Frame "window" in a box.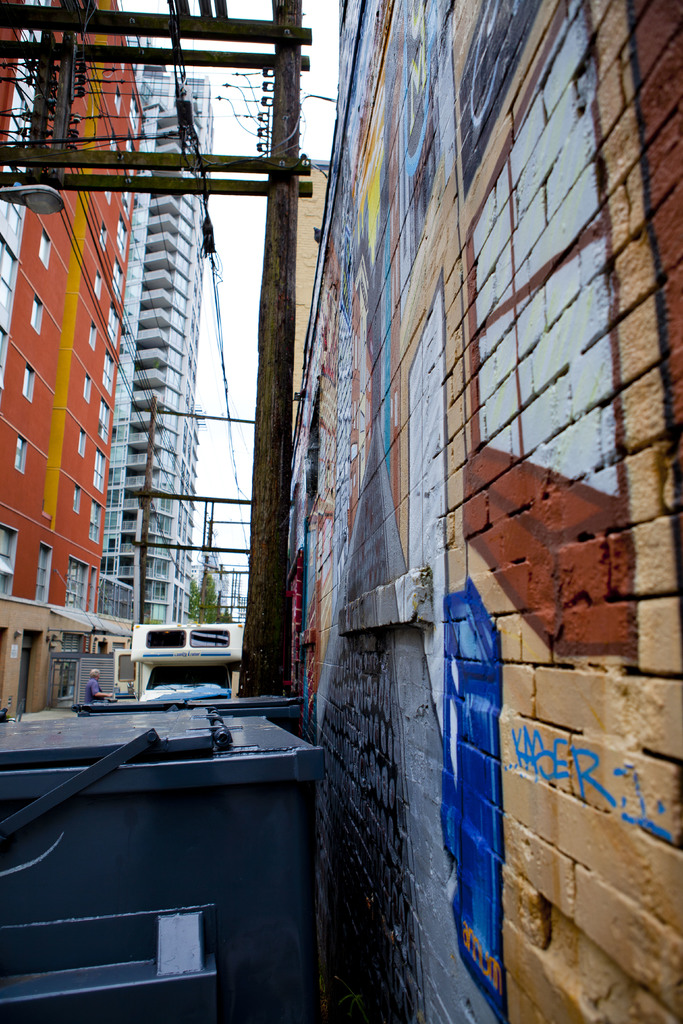
BBox(0, 1, 53, 383).
